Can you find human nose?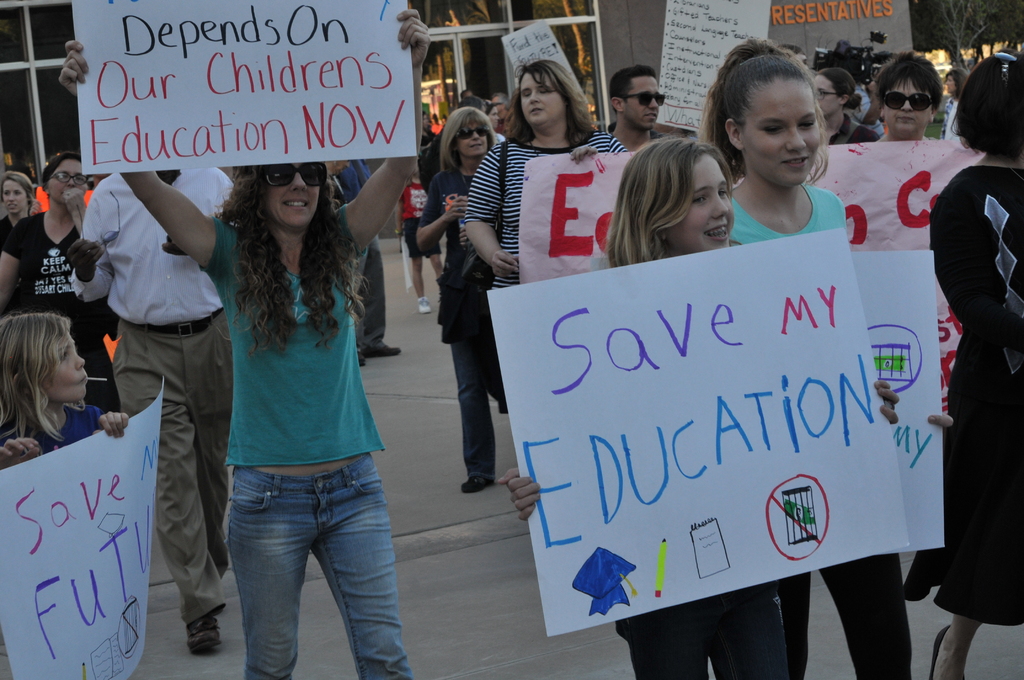
Yes, bounding box: (710,193,730,222).
